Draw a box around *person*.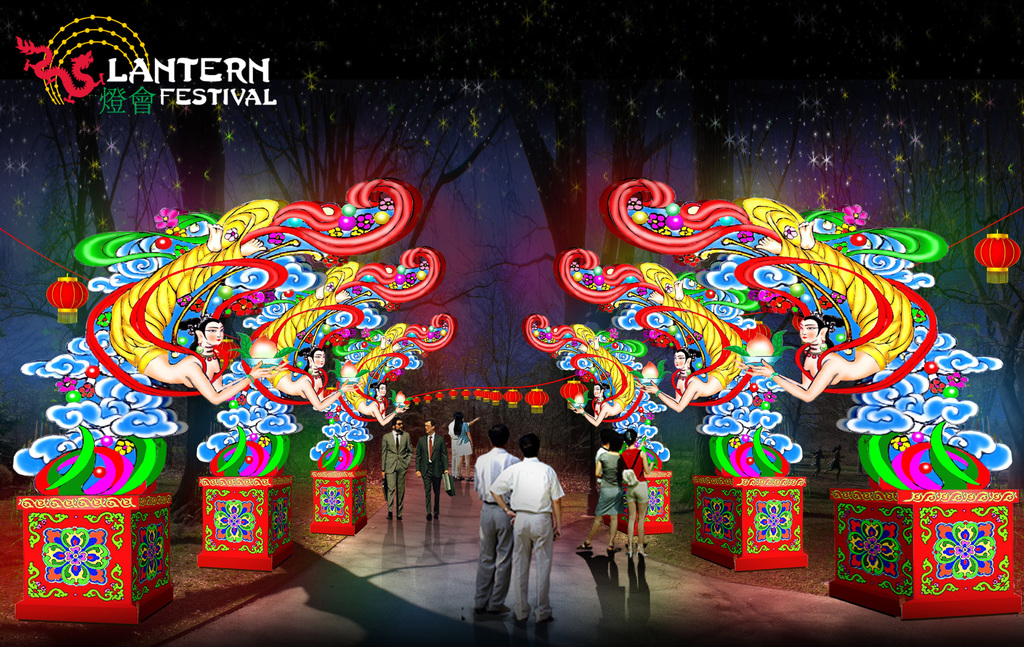
<box>475,421,524,614</box>.
